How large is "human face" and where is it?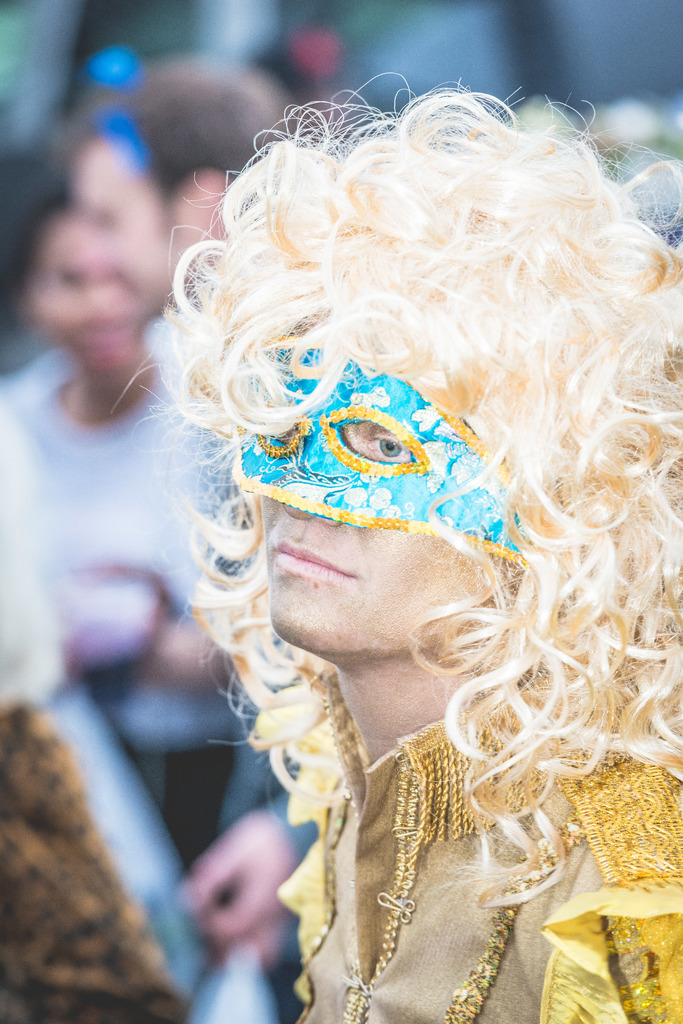
Bounding box: BBox(69, 129, 185, 325).
